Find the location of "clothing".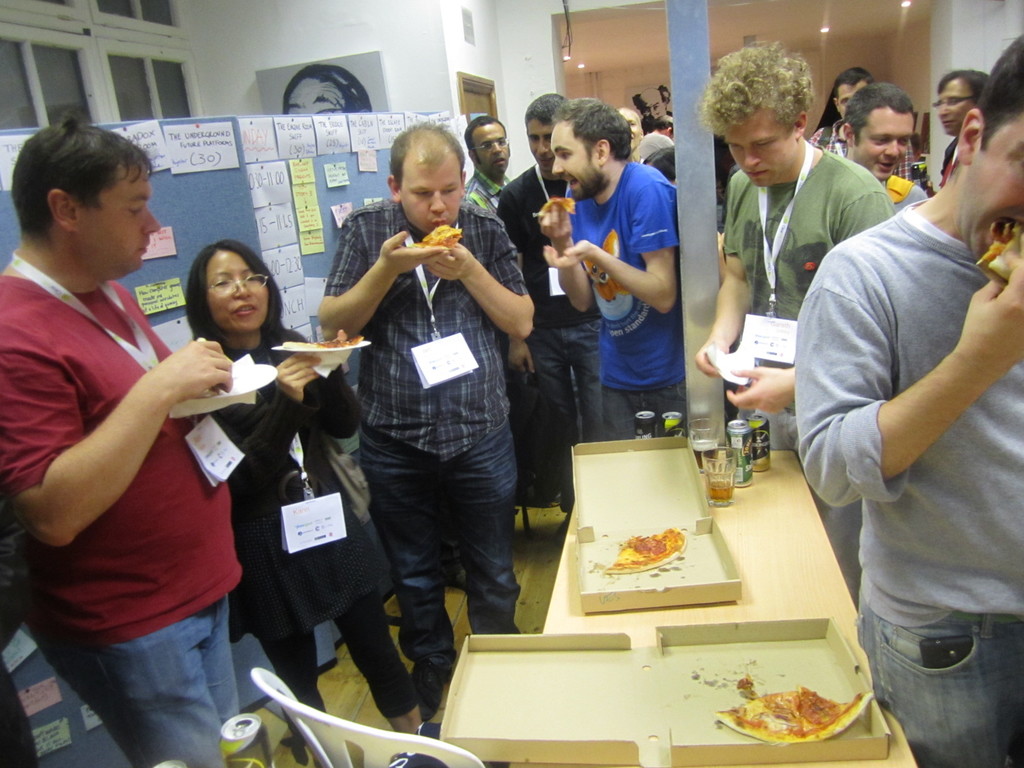
Location: (0, 275, 242, 765).
